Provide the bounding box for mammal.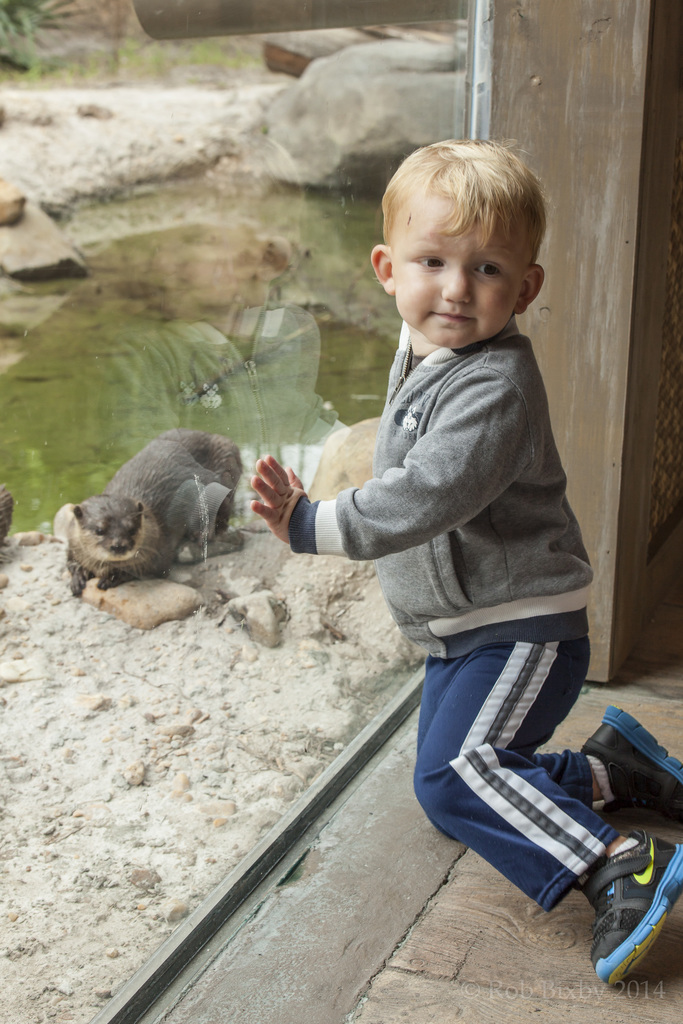
bbox(65, 430, 256, 606).
